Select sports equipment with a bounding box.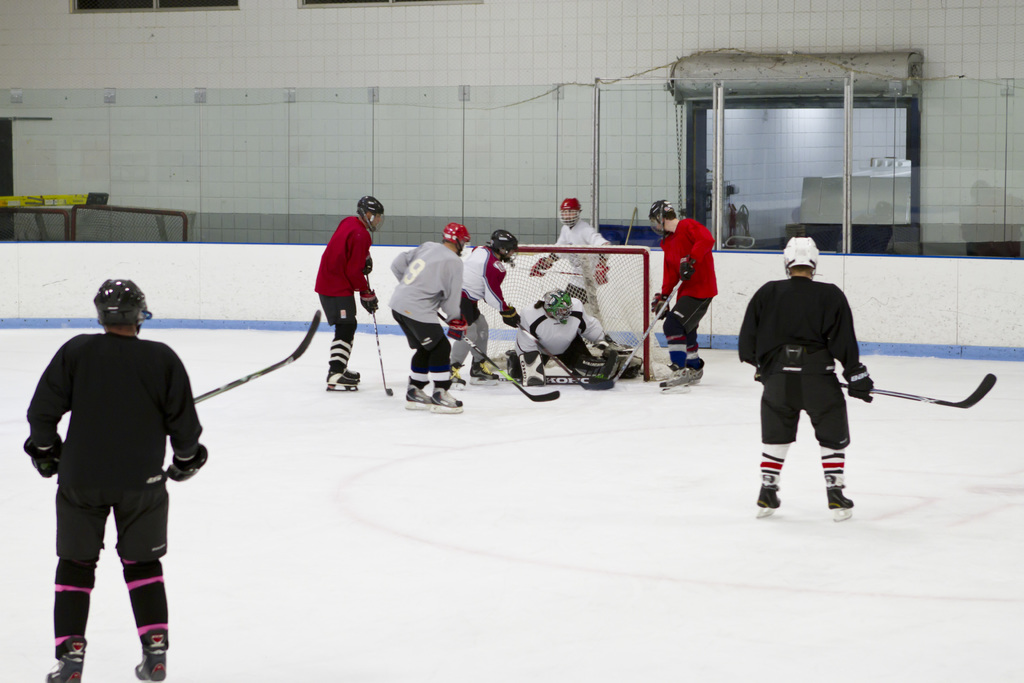
846/363/875/403.
